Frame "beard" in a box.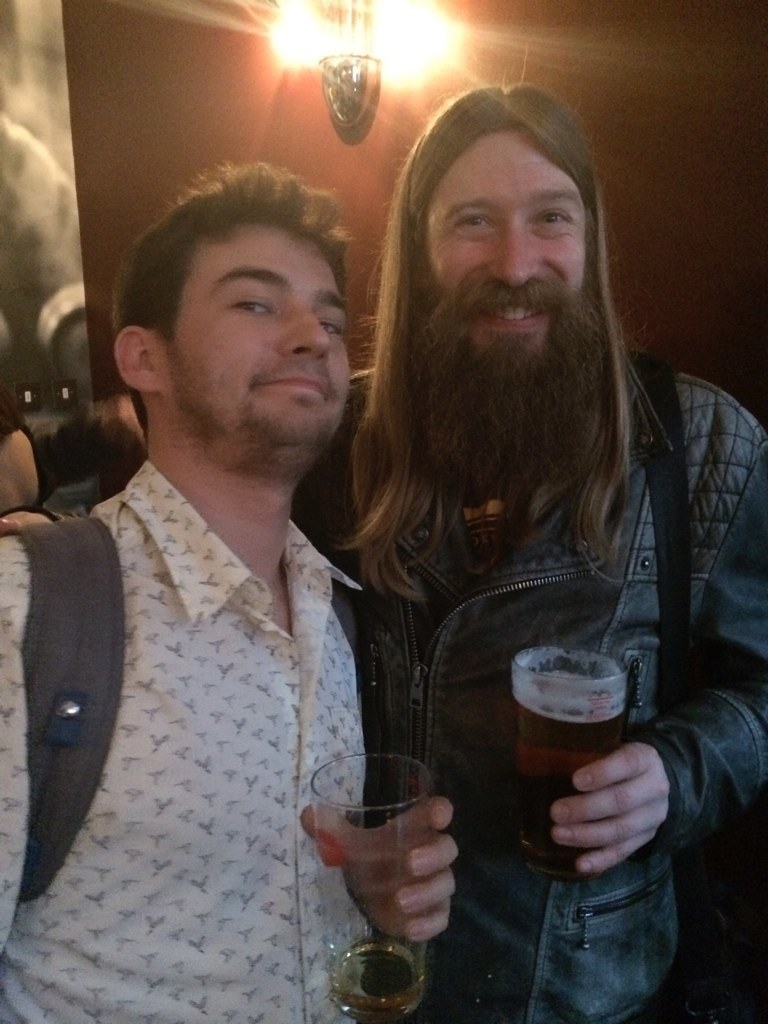
408, 272, 618, 506.
